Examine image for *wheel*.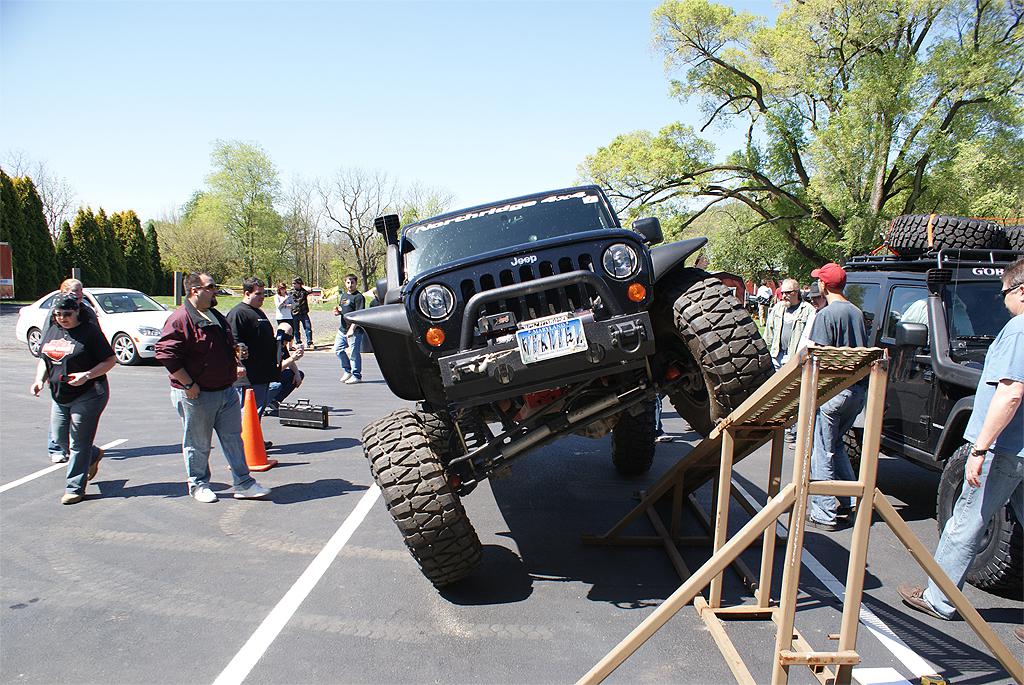
Examination result: region(110, 331, 136, 365).
